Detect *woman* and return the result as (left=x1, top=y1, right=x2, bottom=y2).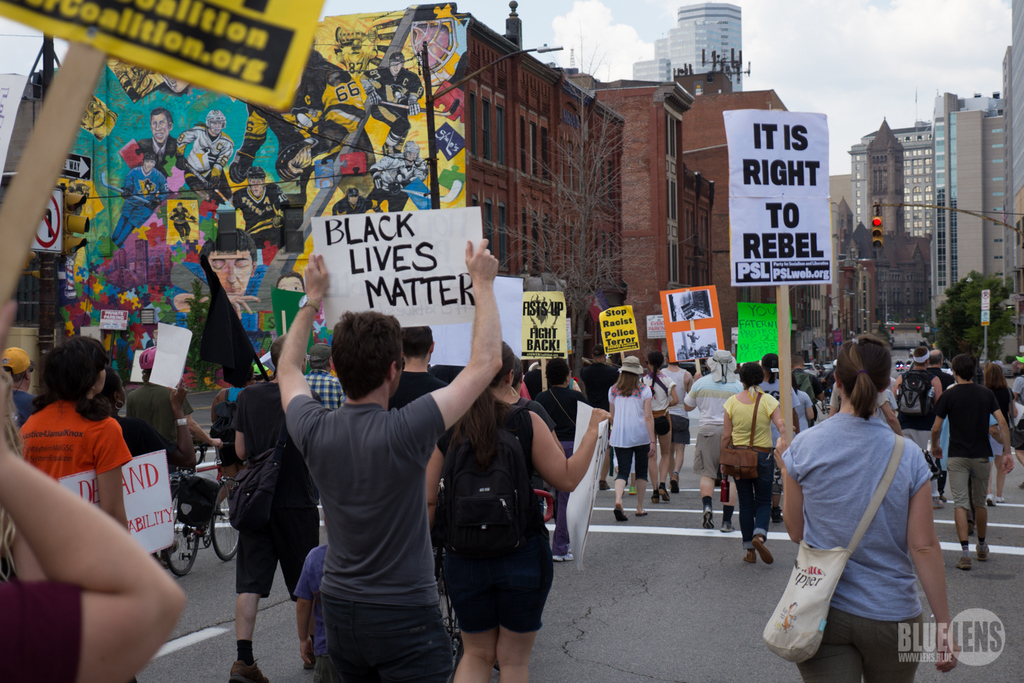
(left=213, top=361, right=257, bottom=517).
